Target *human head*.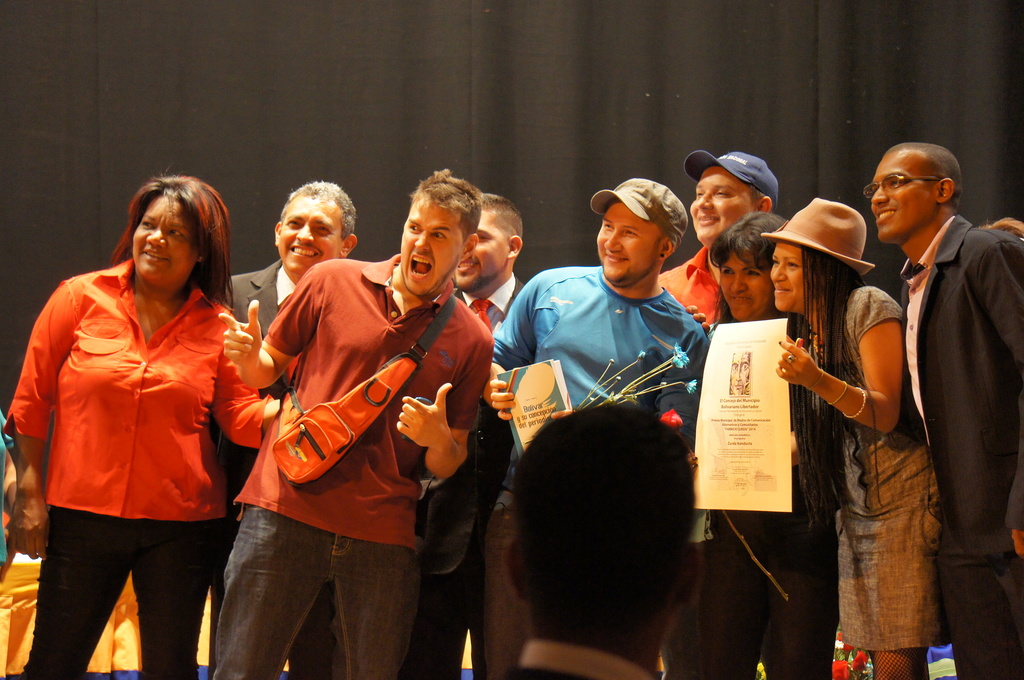
Target region: box=[767, 194, 862, 317].
